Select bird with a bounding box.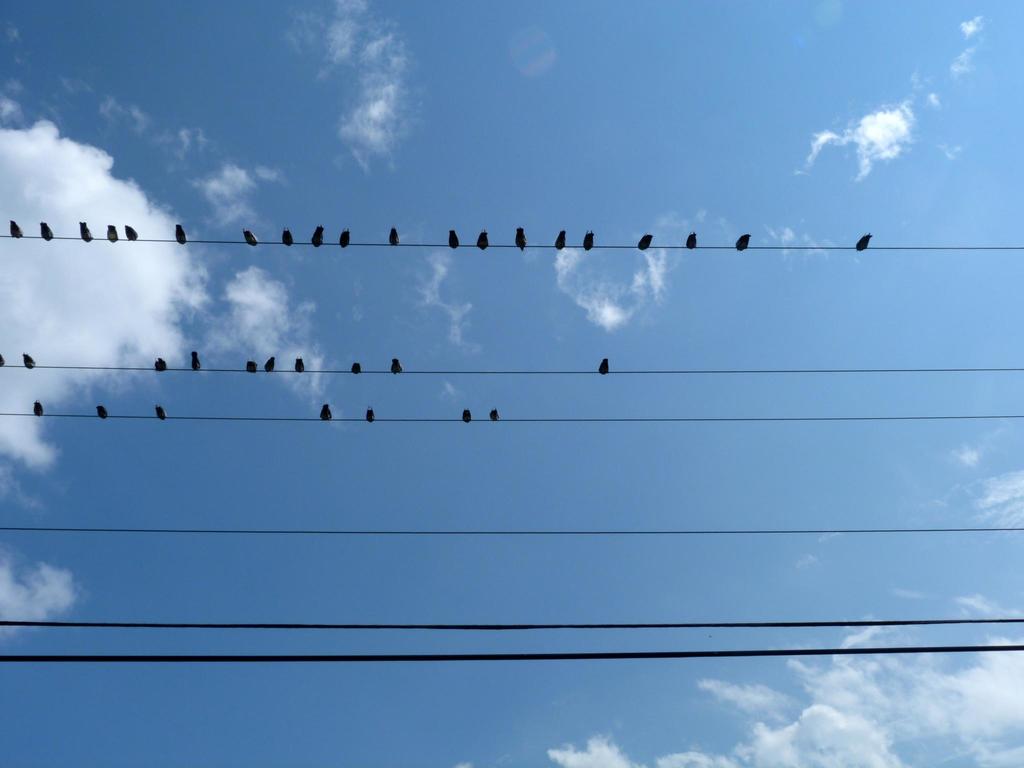
select_region(154, 399, 166, 423).
